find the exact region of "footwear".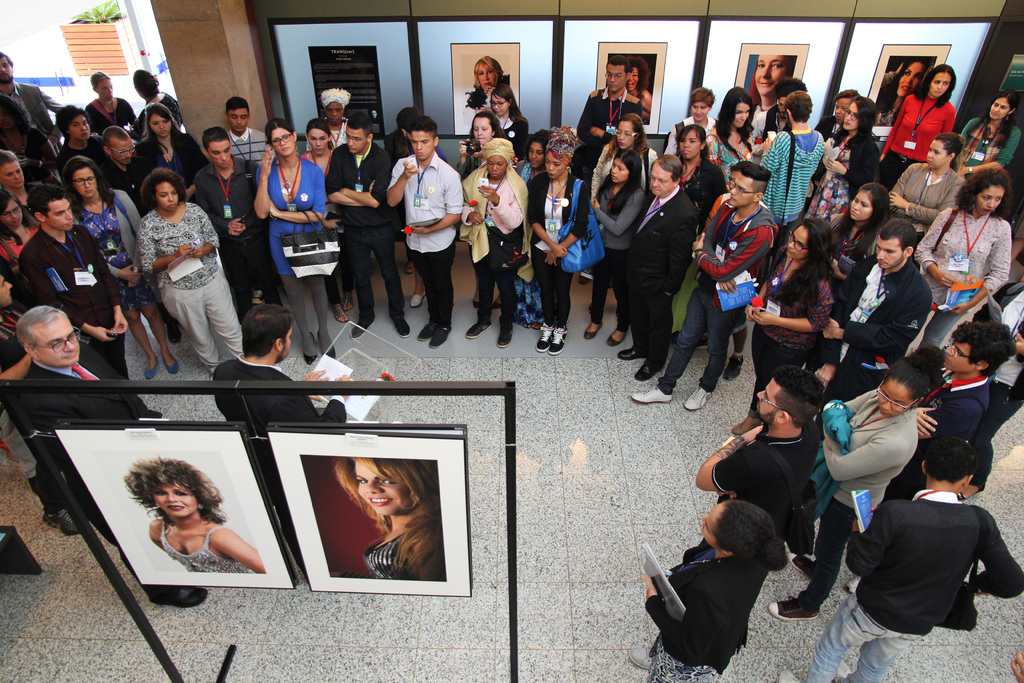
Exact region: (619,349,646,359).
